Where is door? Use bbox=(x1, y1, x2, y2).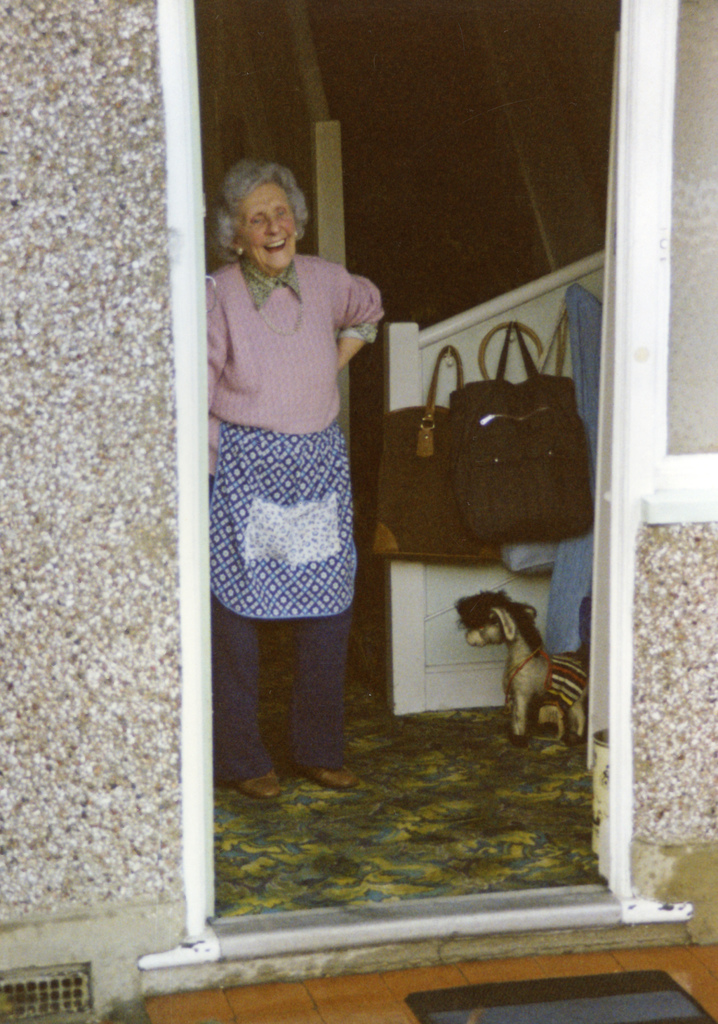
bbox=(129, 17, 626, 928).
